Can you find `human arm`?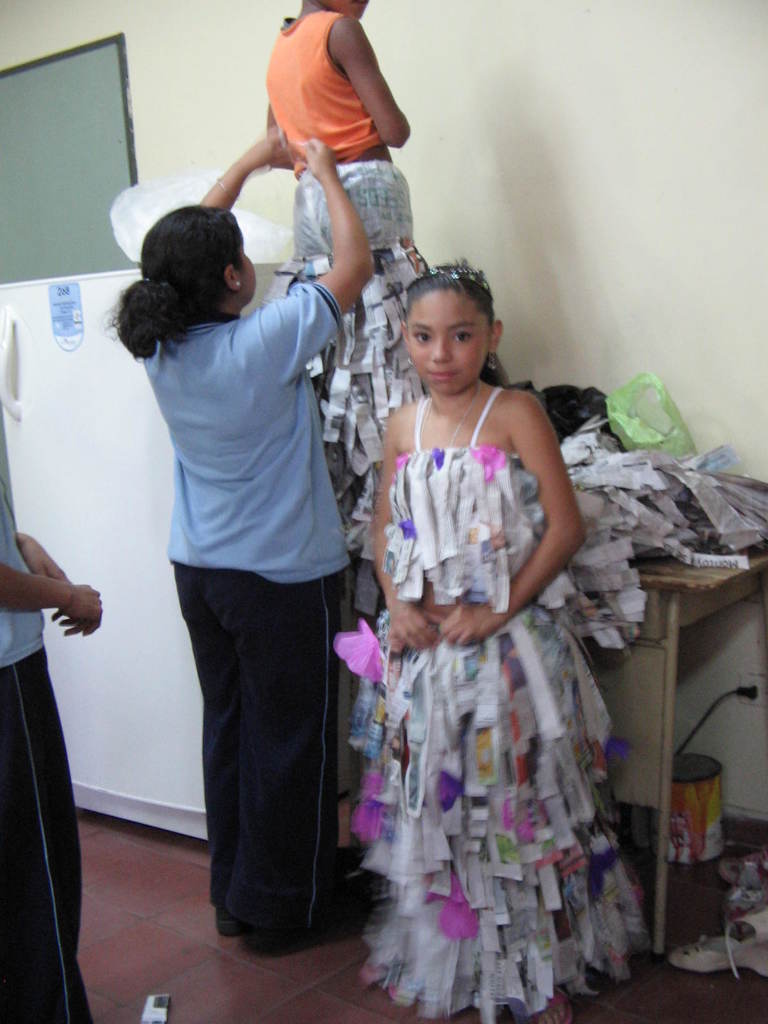
Yes, bounding box: (x1=428, y1=391, x2=587, y2=668).
